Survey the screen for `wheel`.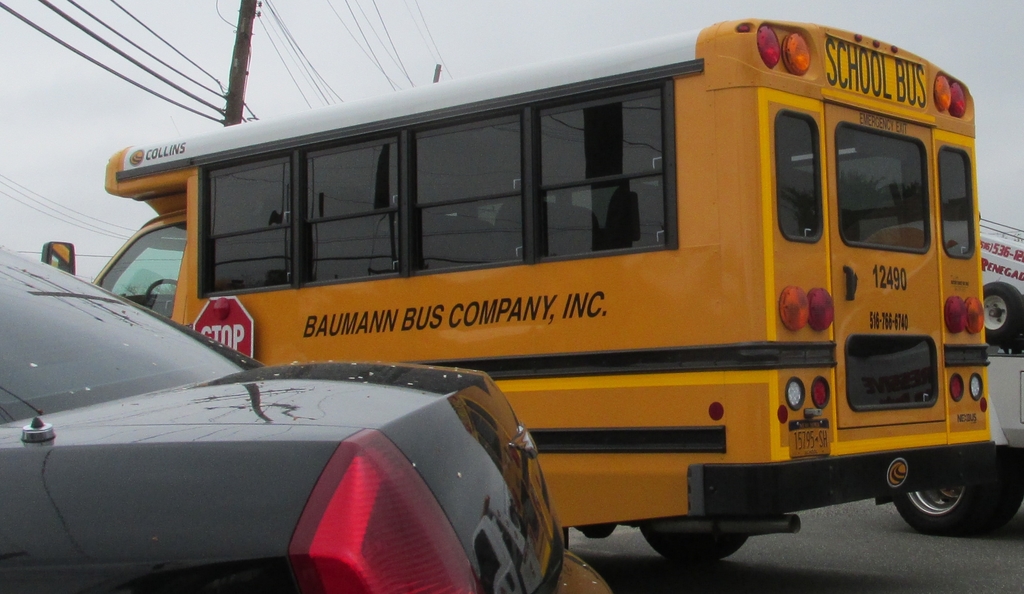
Survey found: [x1=644, y1=509, x2=751, y2=559].
